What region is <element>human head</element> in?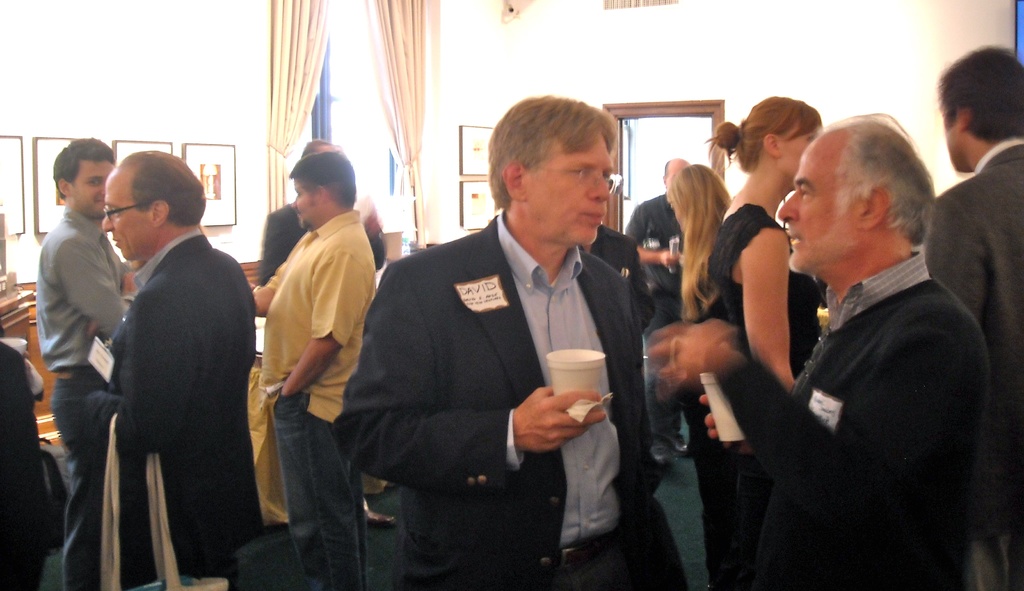
[left=935, top=44, right=1023, bottom=172].
